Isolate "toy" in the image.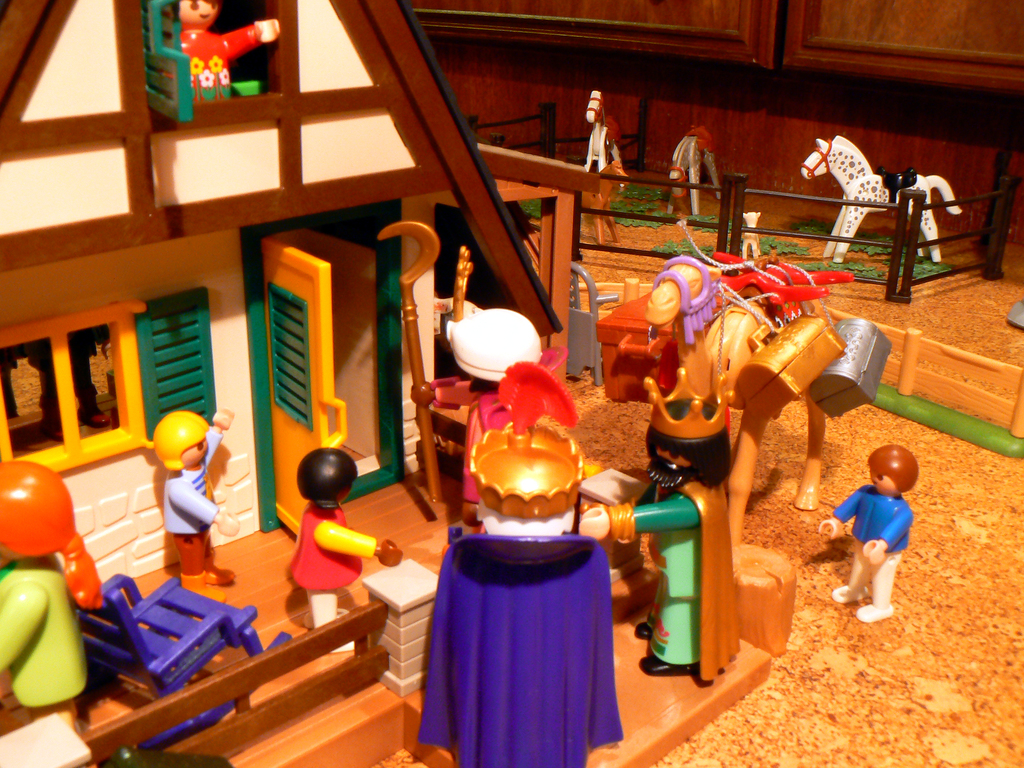
Isolated region: 282:449:404:650.
